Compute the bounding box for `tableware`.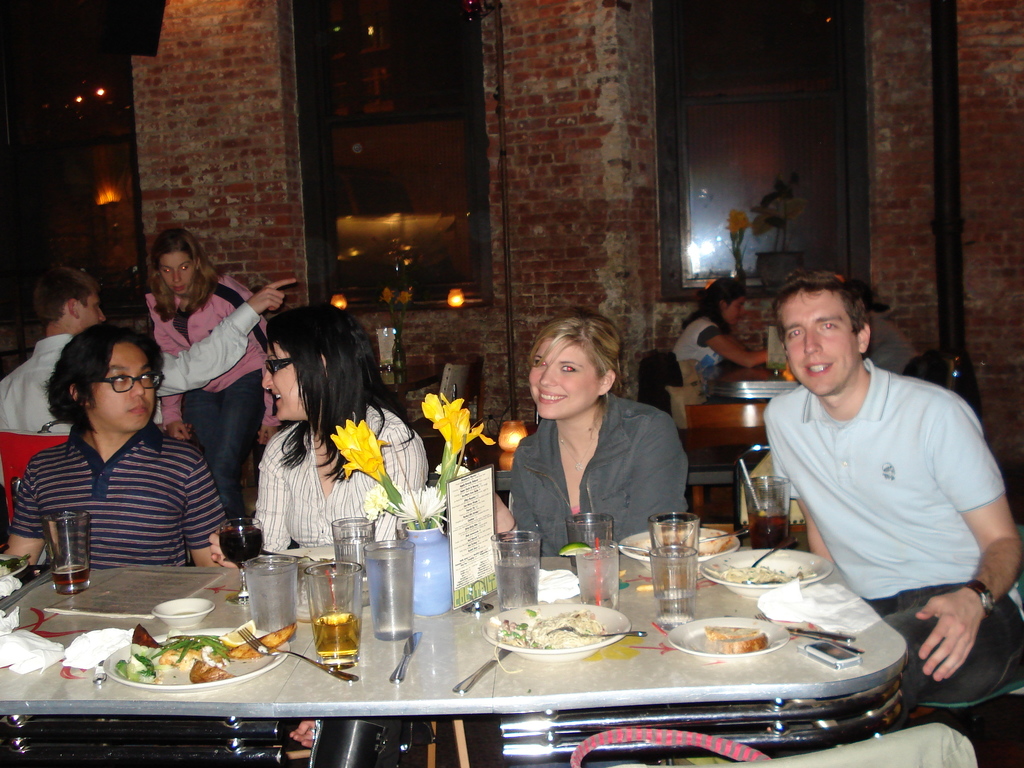
307 563 365 669.
